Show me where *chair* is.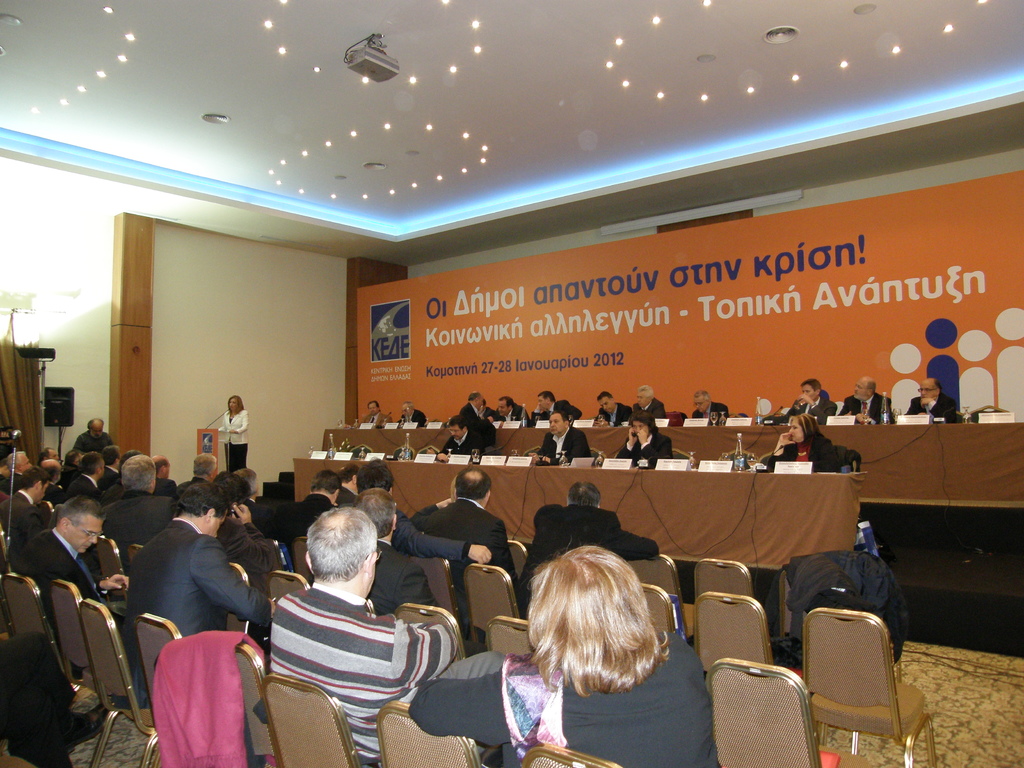
*chair* is at <region>524, 444, 543, 460</region>.
